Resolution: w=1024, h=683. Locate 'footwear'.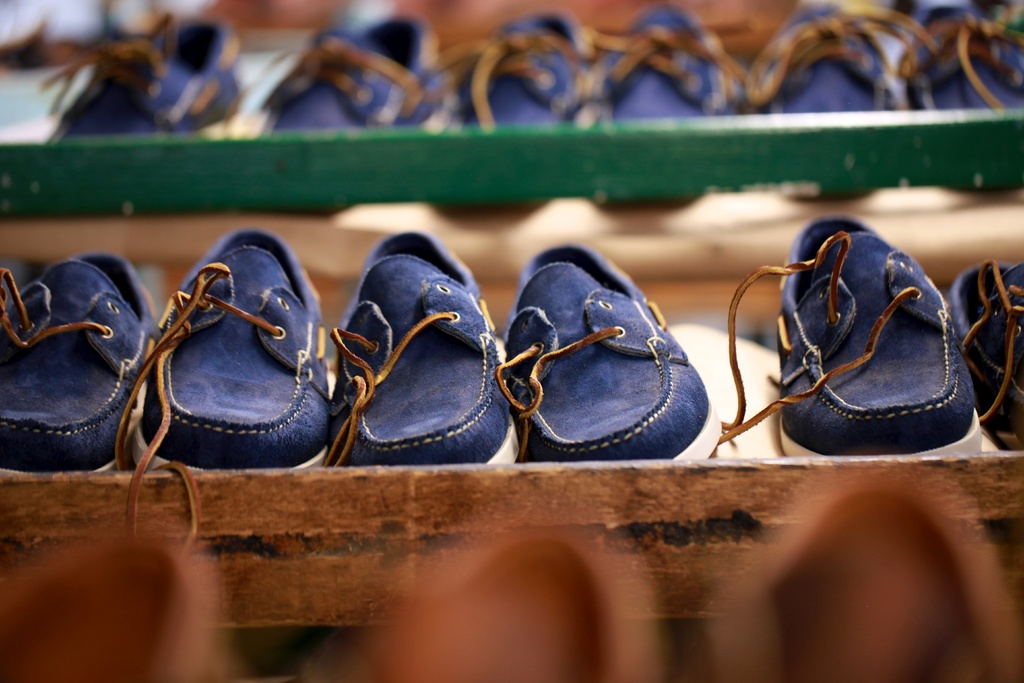
[33, 10, 248, 131].
